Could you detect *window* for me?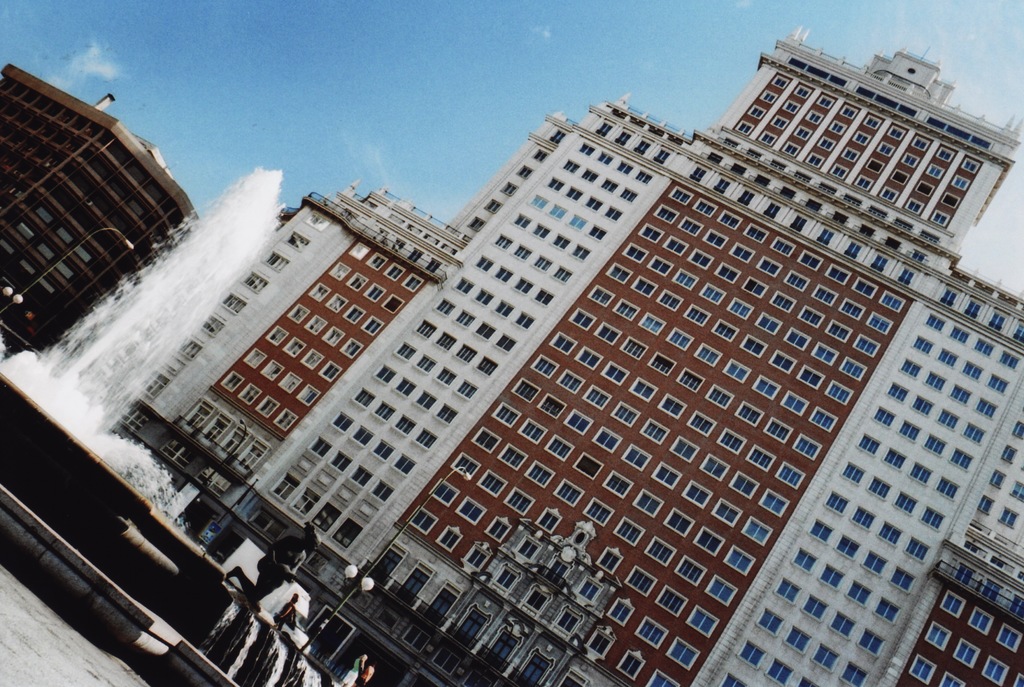
Detection result: select_region(476, 287, 495, 303).
